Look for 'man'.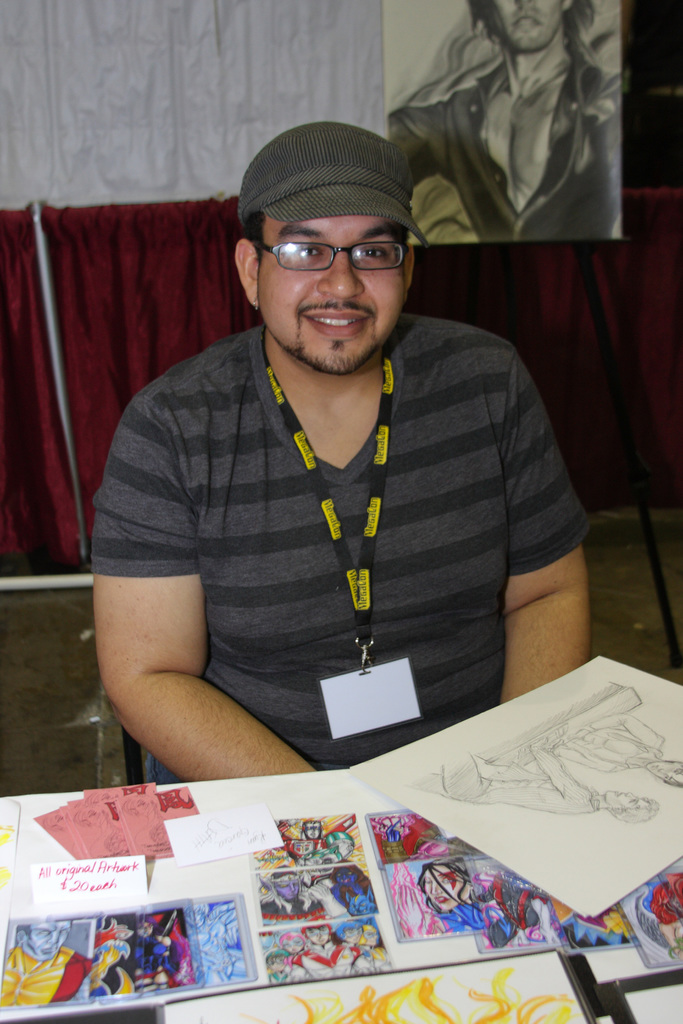
Found: rect(446, 755, 654, 816).
